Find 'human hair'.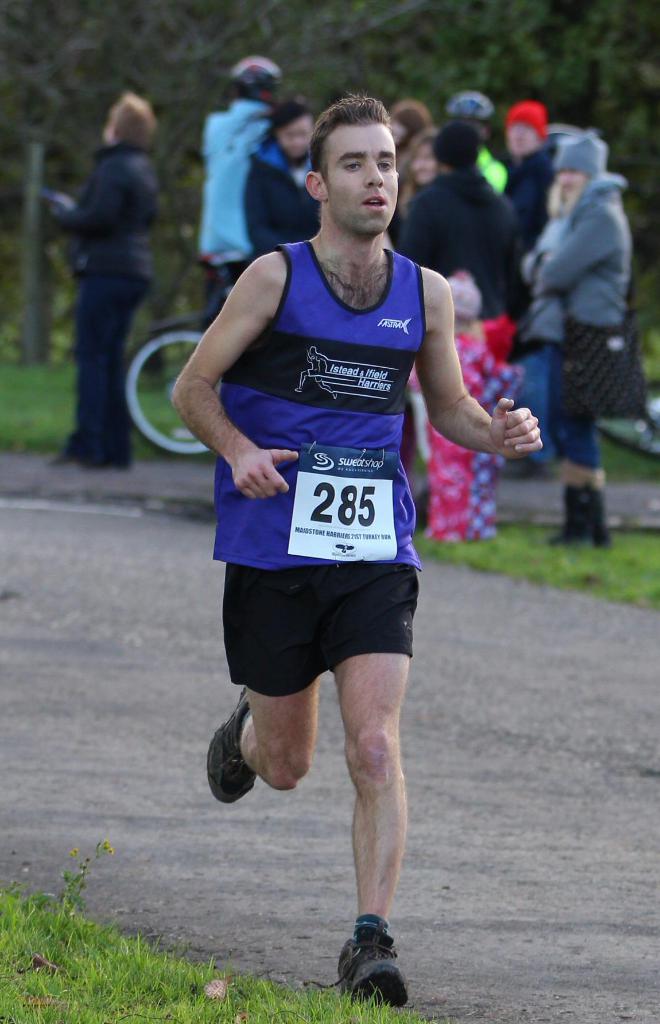
[x1=549, y1=178, x2=595, y2=220].
